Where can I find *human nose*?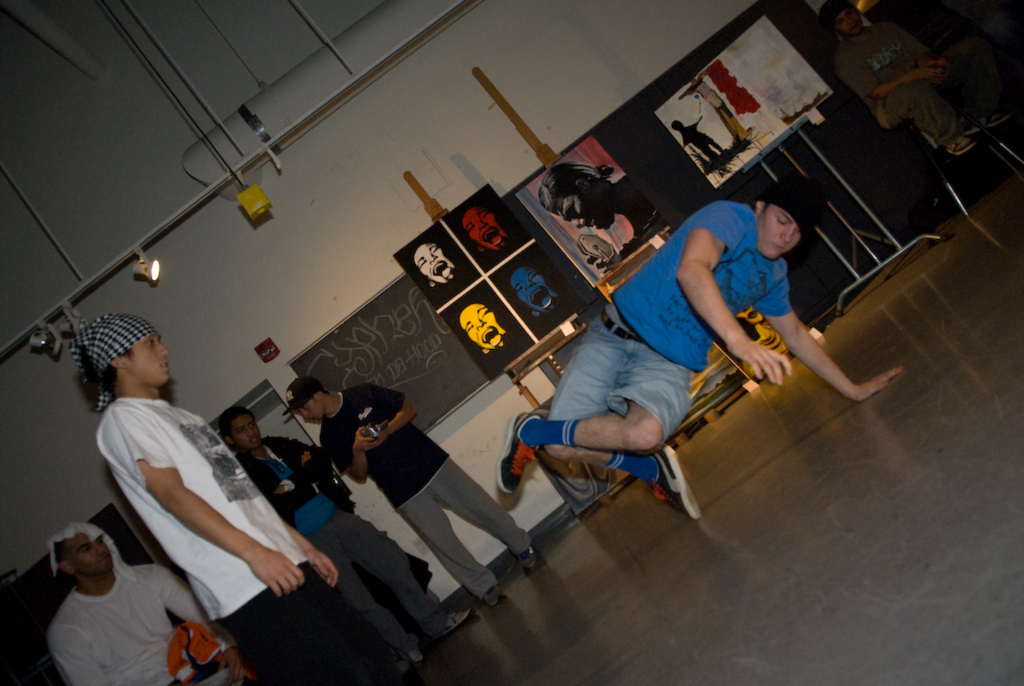
You can find it at BBox(153, 341, 168, 357).
